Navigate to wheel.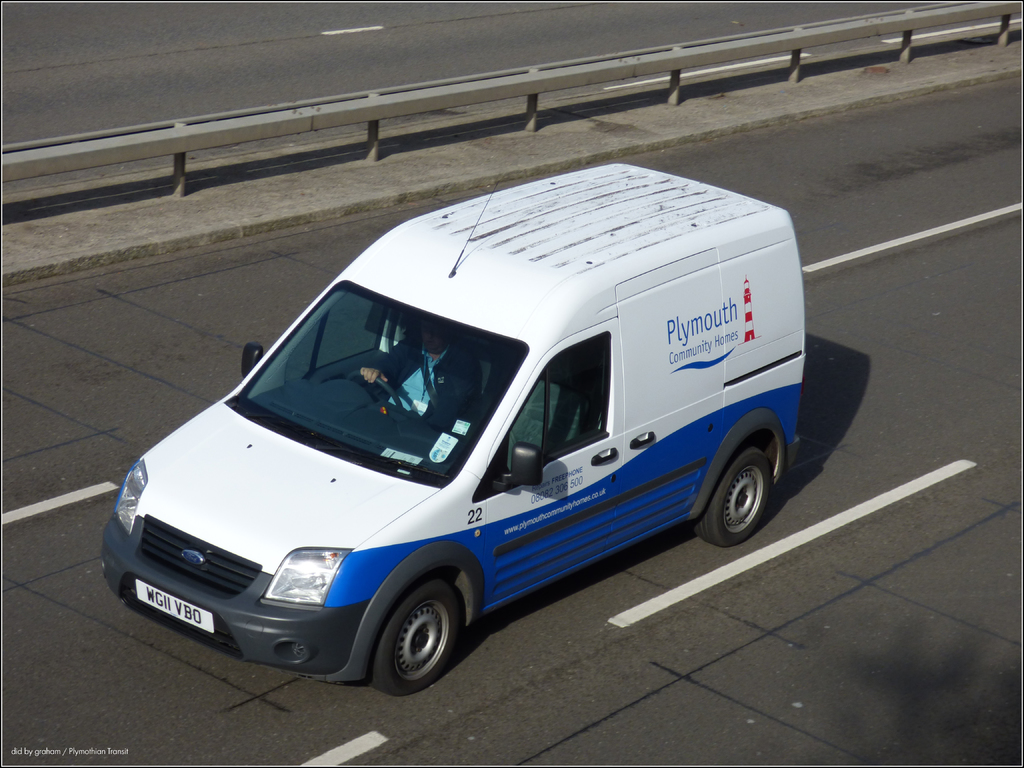
Navigation target: bbox=[367, 587, 460, 692].
